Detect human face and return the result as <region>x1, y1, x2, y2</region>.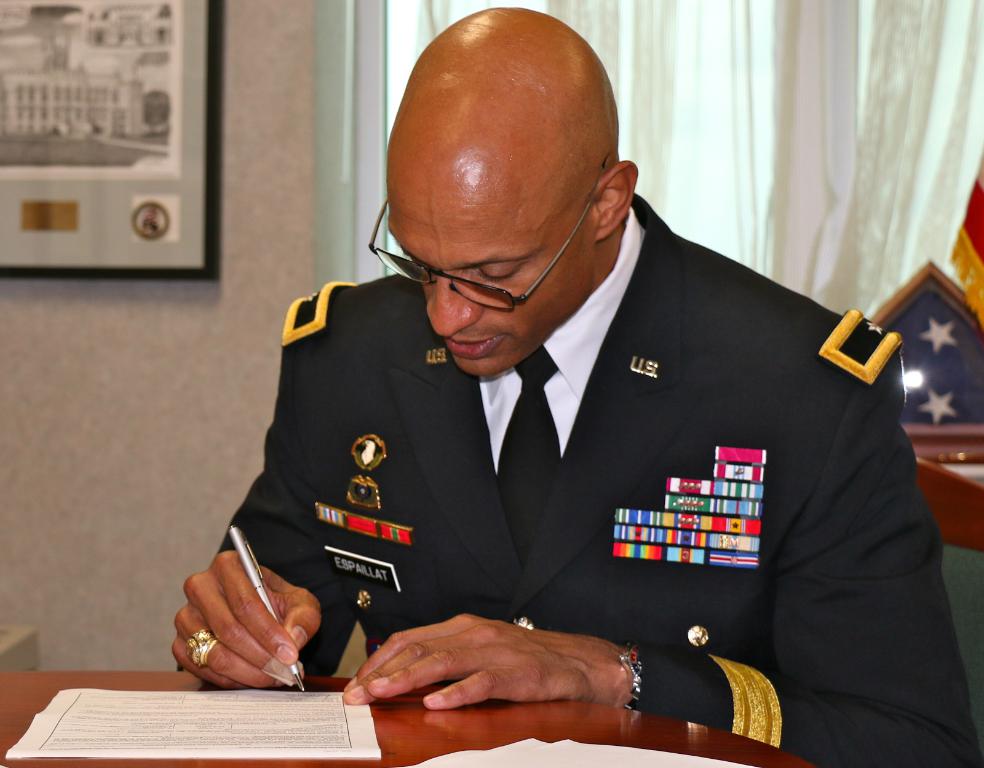
<region>387, 144, 599, 376</region>.
